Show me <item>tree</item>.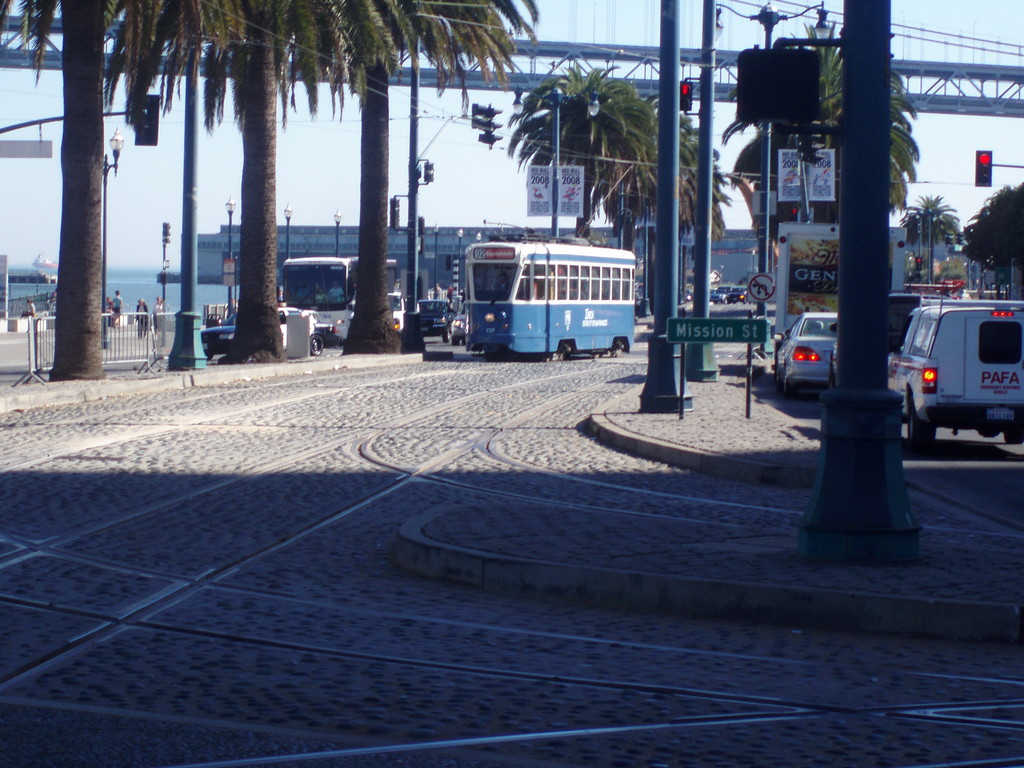
<item>tree</item> is here: (x1=953, y1=180, x2=1023, y2=292).
